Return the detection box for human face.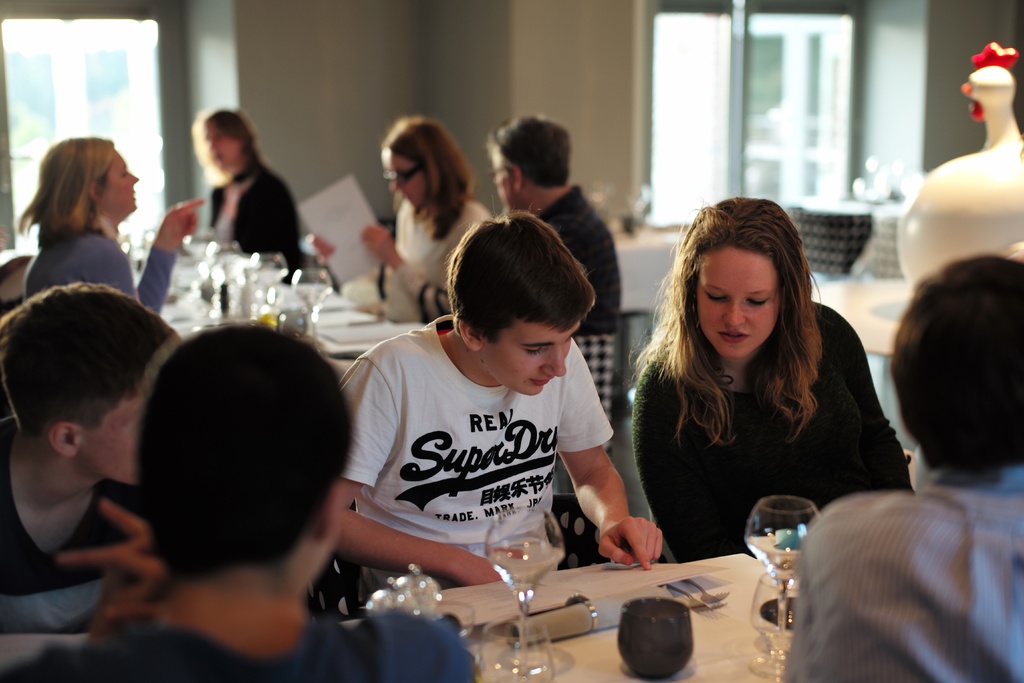
rect(476, 319, 583, 398).
